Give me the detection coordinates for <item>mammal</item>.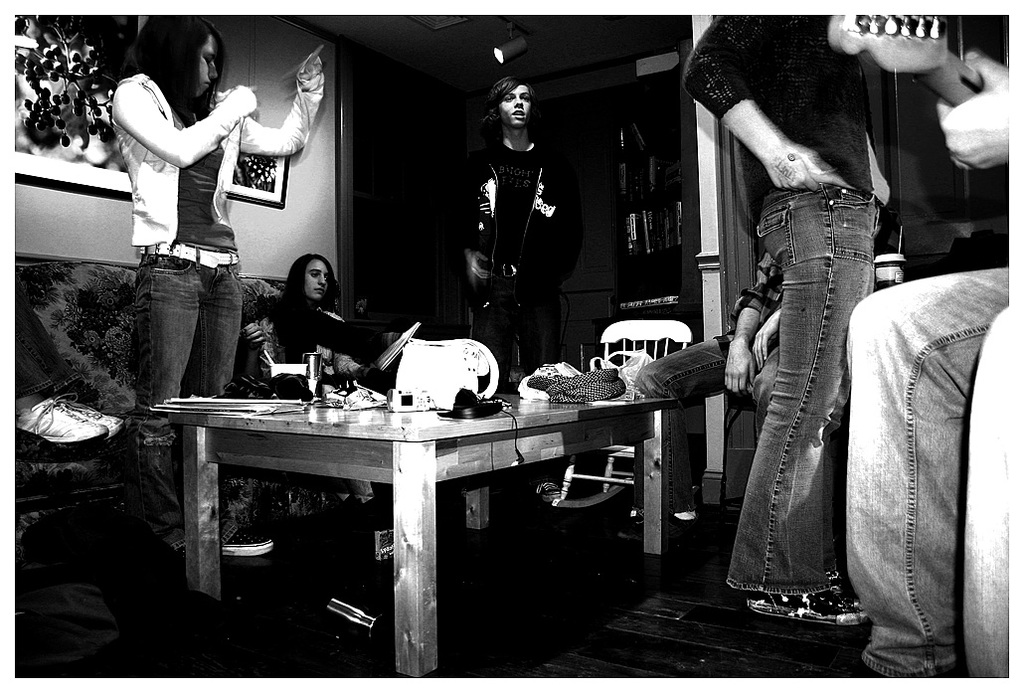
box(859, 49, 1009, 682).
